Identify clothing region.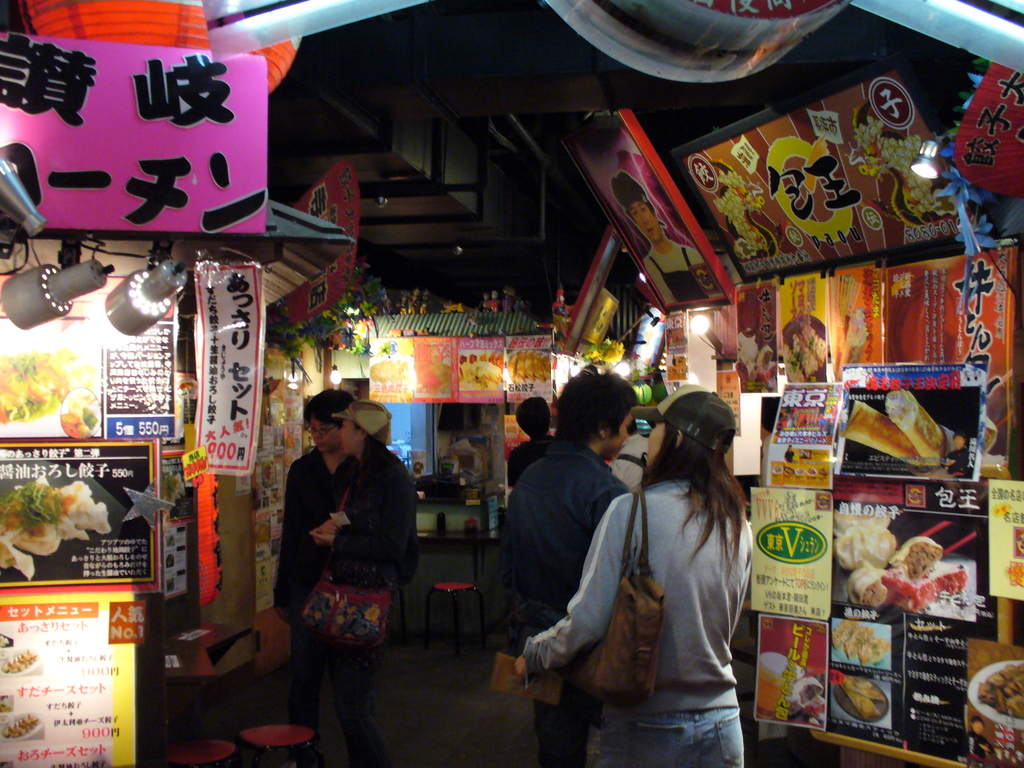
Region: bbox=(499, 445, 627, 767).
